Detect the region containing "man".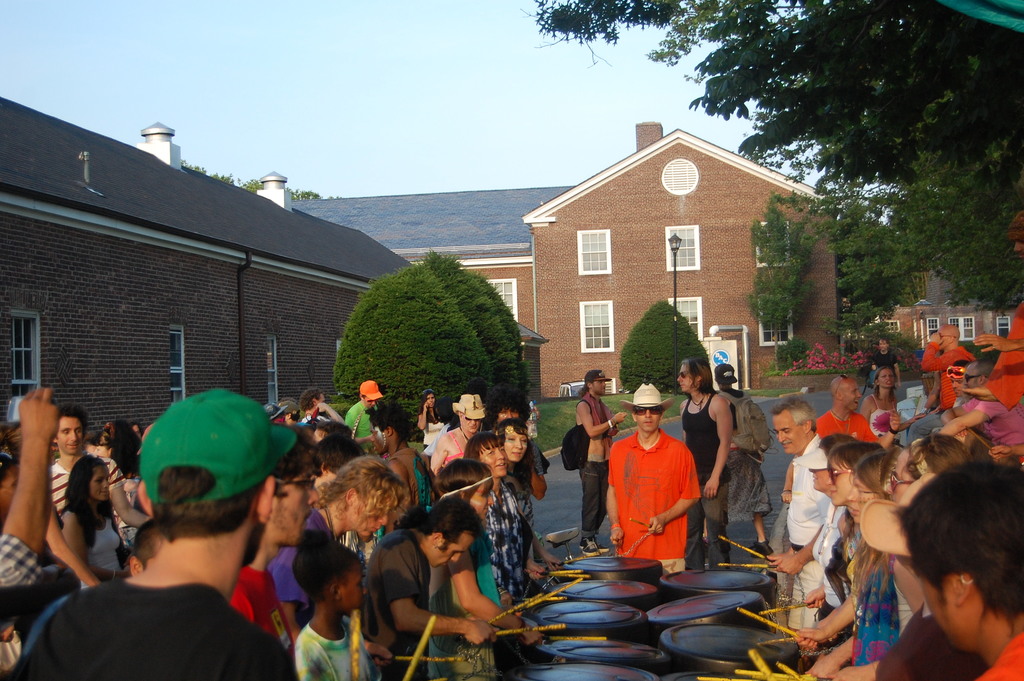
(766,394,832,630).
